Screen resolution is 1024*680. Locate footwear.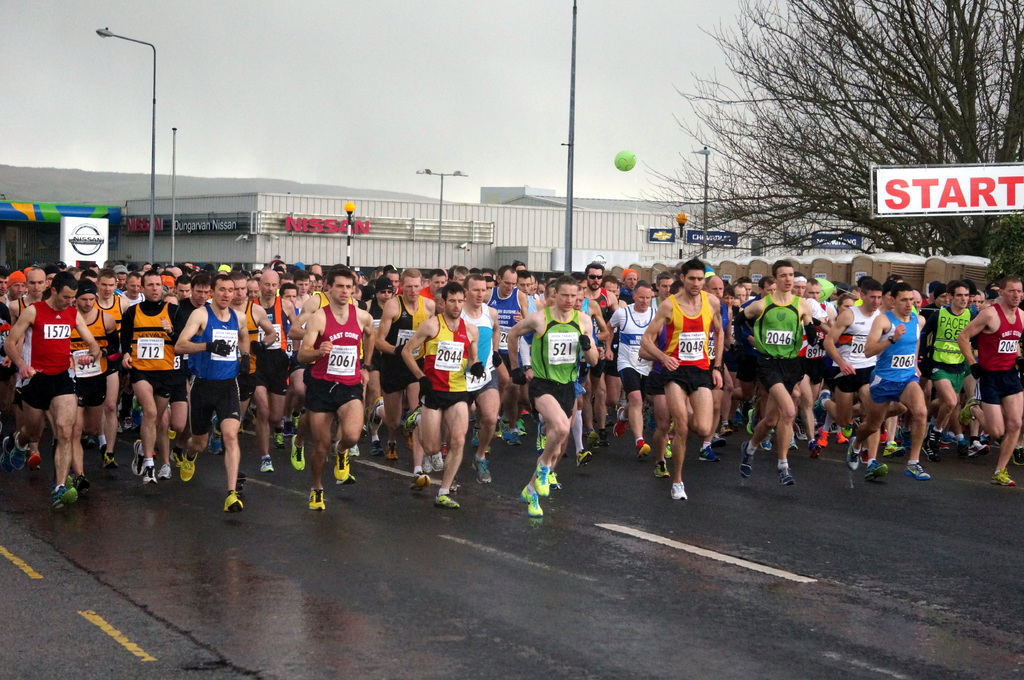
(813, 447, 822, 459).
